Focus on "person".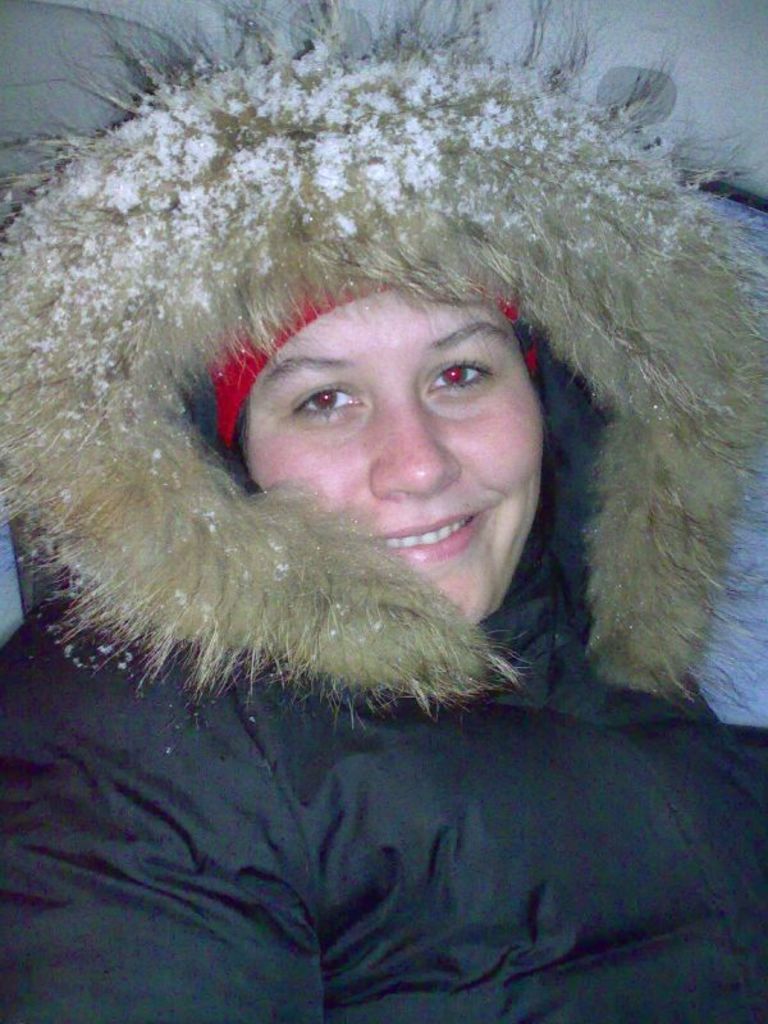
Focused at (0, 0, 767, 1023).
